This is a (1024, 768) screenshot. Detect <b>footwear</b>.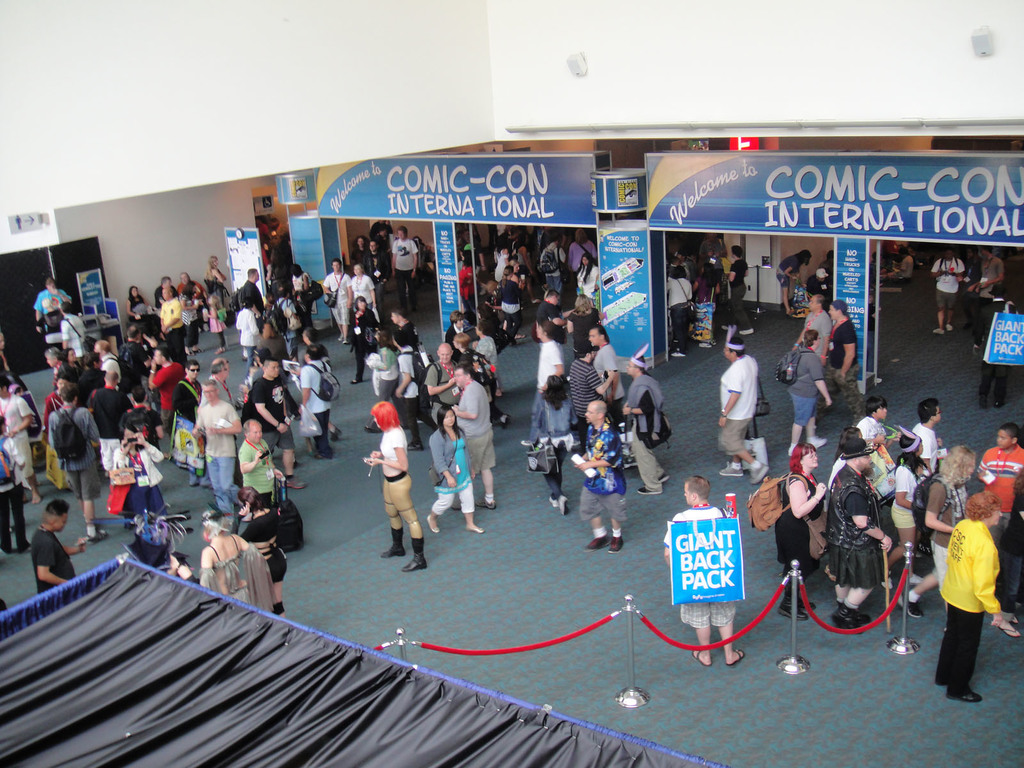
Rect(461, 522, 483, 535).
